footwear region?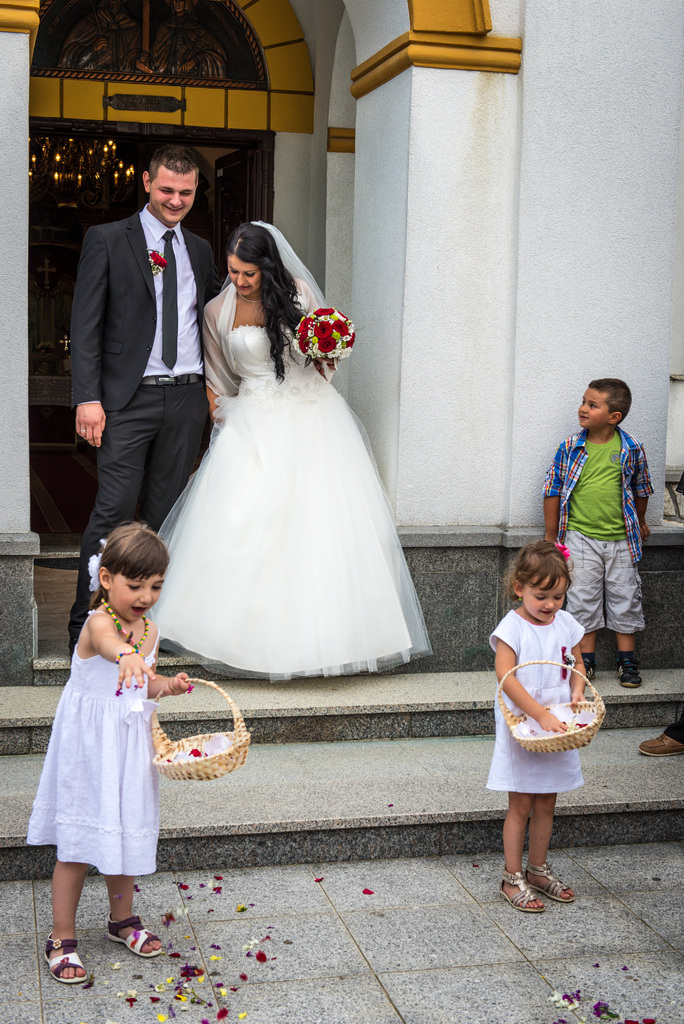
box(43, 936, 90, 991)
